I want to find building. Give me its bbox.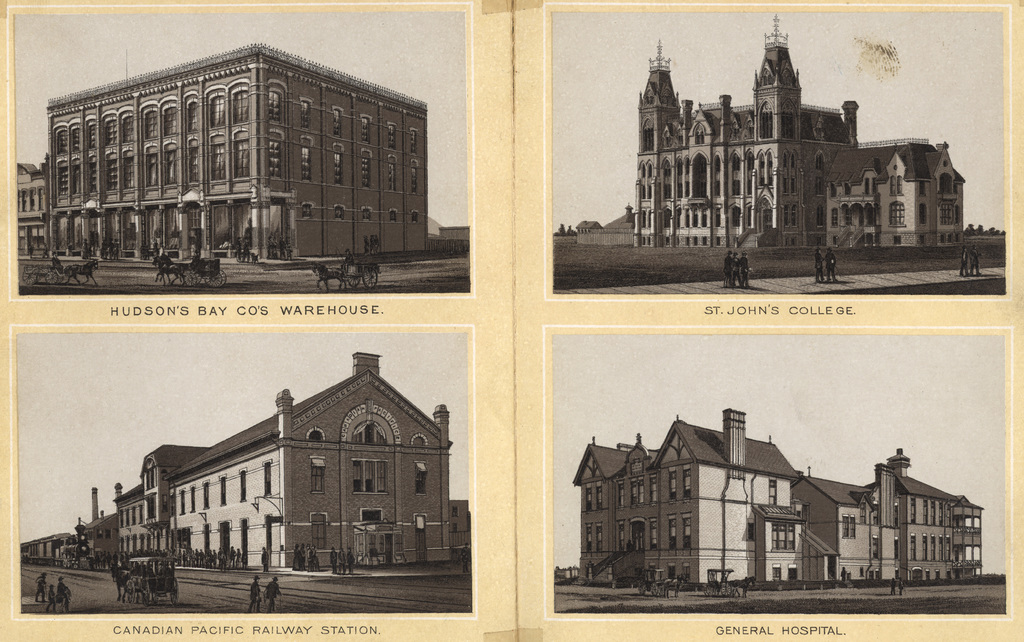
locate(638, 13, 966, 252).
